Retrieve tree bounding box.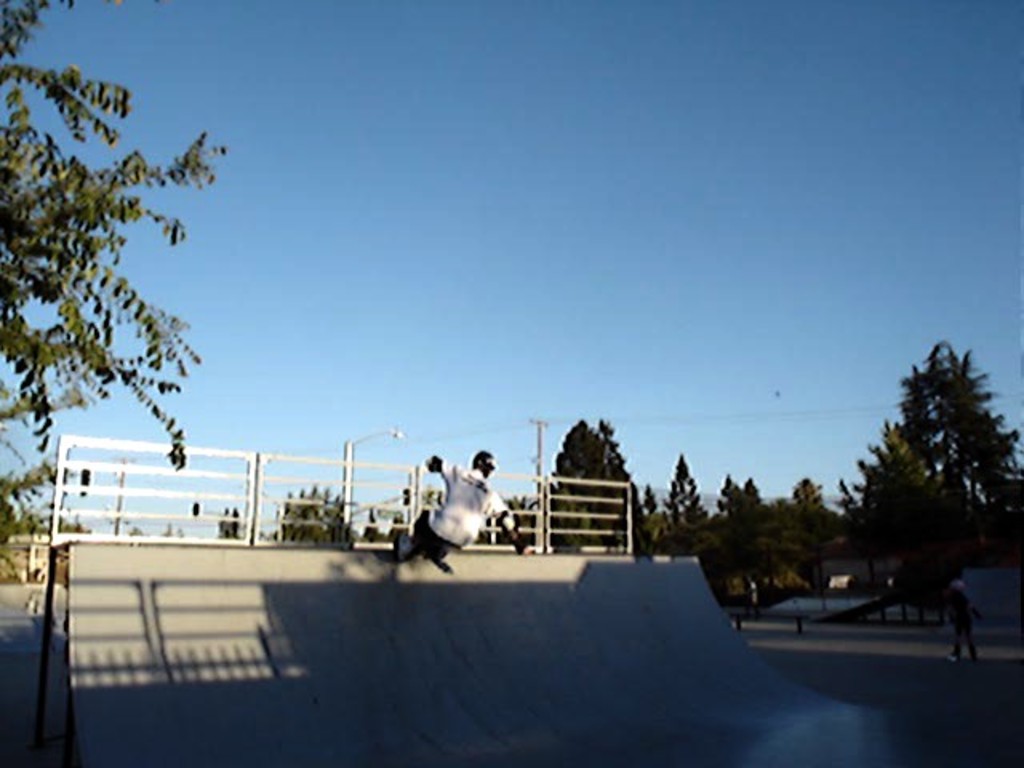
Bounding box: select_region(848, 325, 1003, 621).
